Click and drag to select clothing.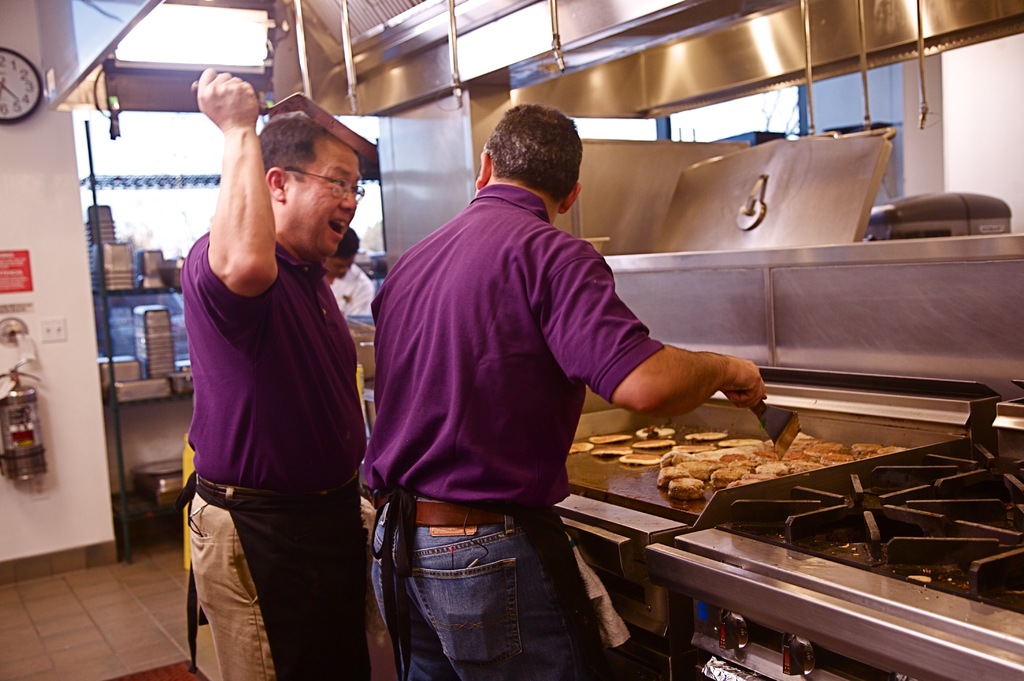
Selection: <region>324, 267, 377, 324</region>.
